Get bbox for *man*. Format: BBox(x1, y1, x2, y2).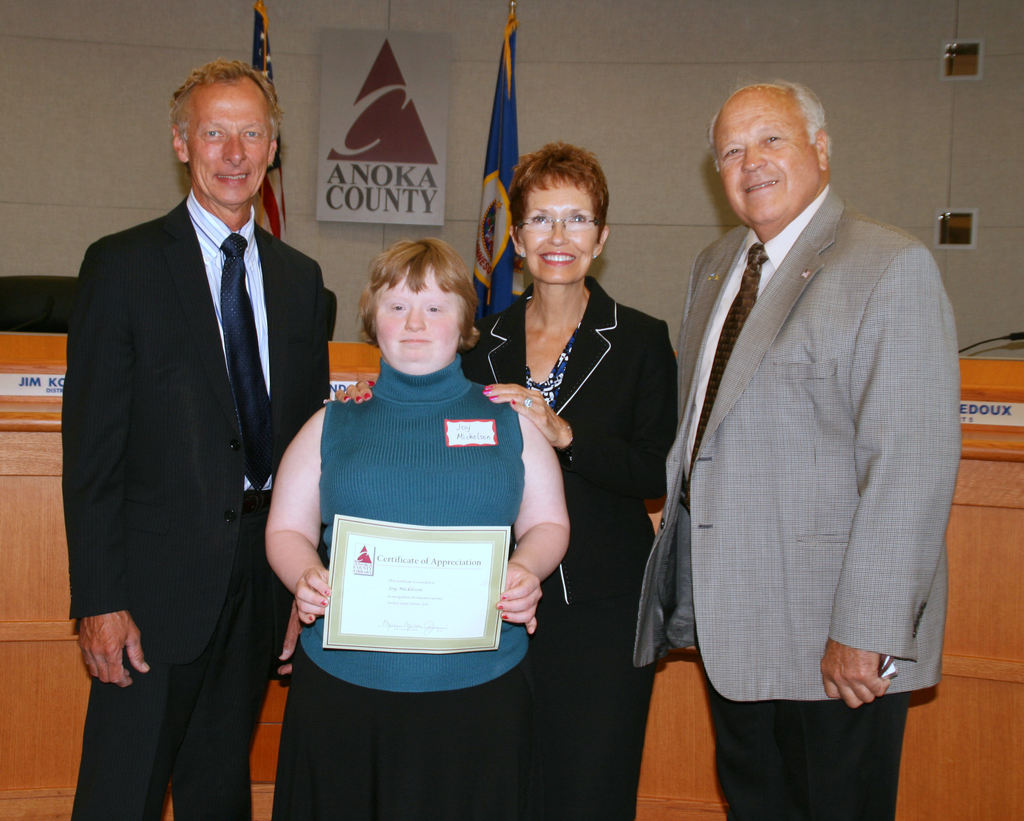
BBox(629, 43, 968, 787).
